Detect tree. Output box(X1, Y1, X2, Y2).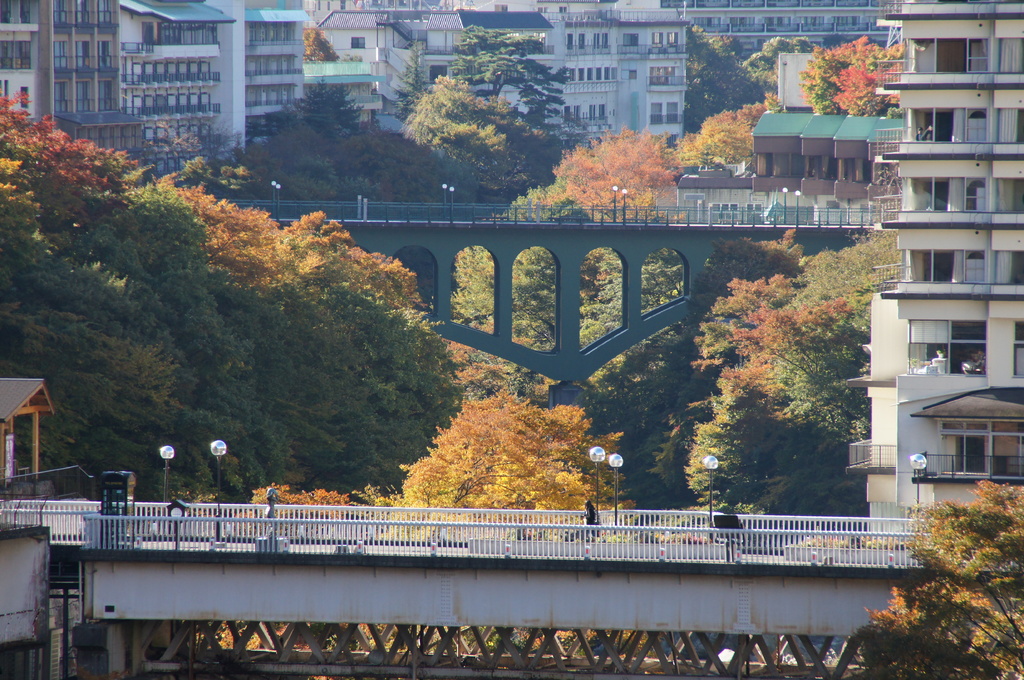
box(683, 84, 708, 130).
